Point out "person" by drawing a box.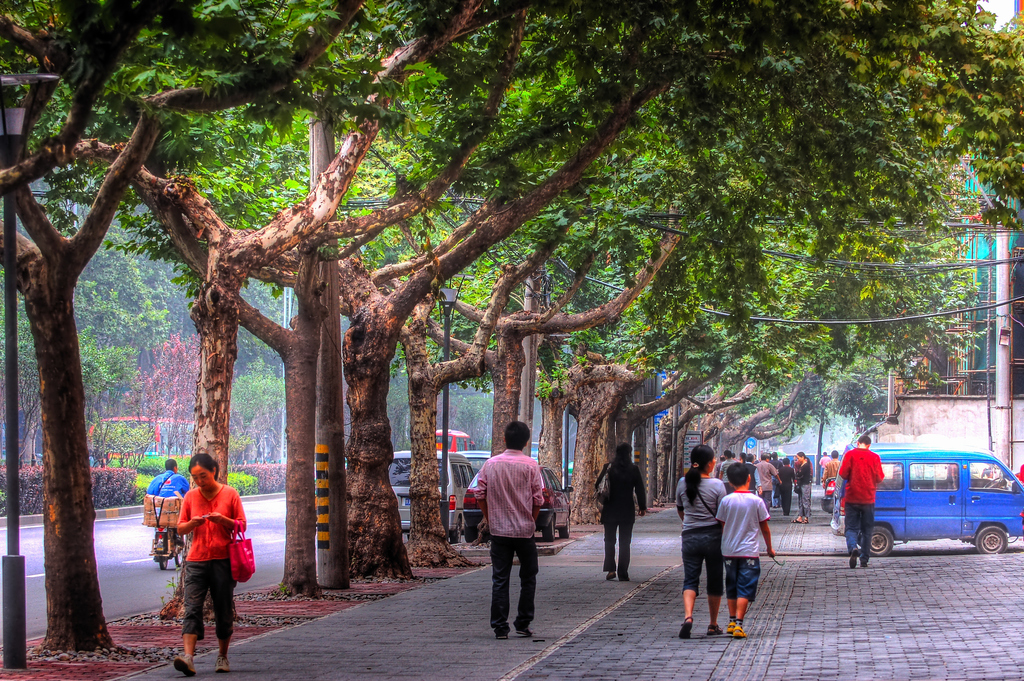
rect(796, 449, 815, 525).
